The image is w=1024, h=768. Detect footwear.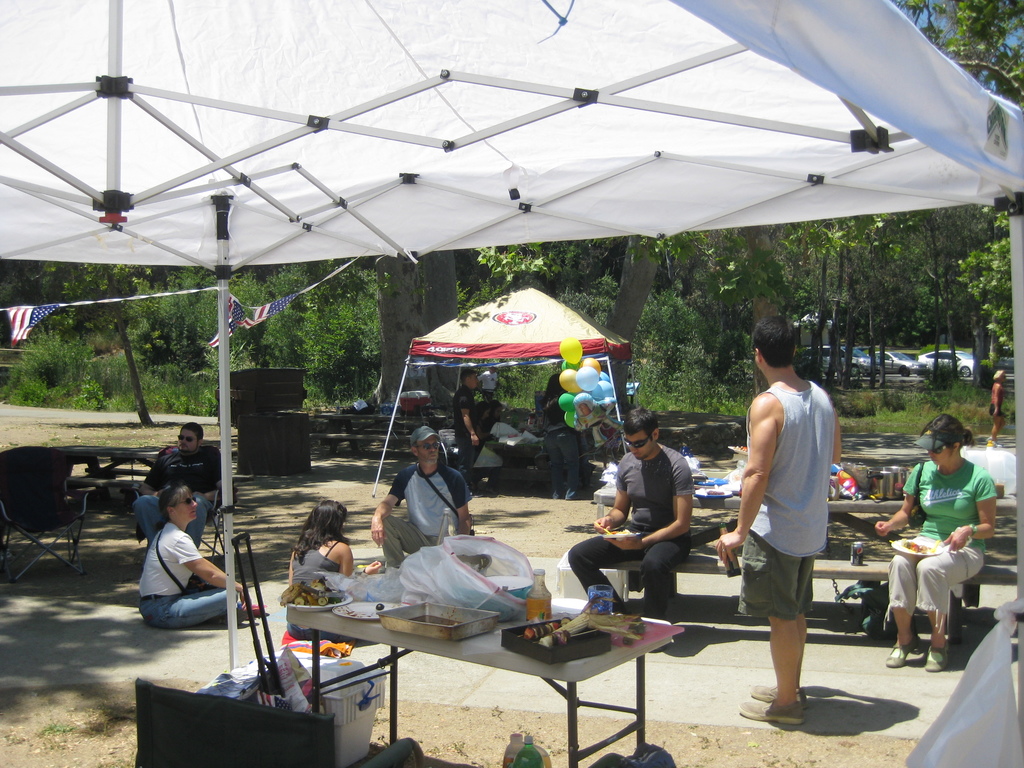
Detection: select_region(888, 643, 913, 668).
